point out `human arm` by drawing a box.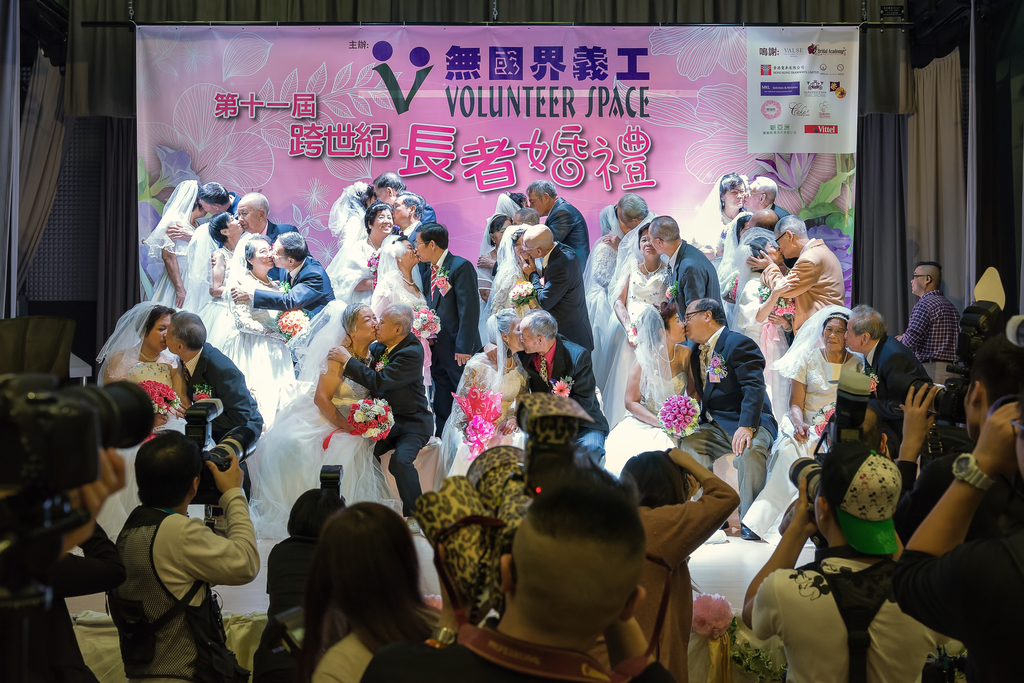
(783,347,817,446).
